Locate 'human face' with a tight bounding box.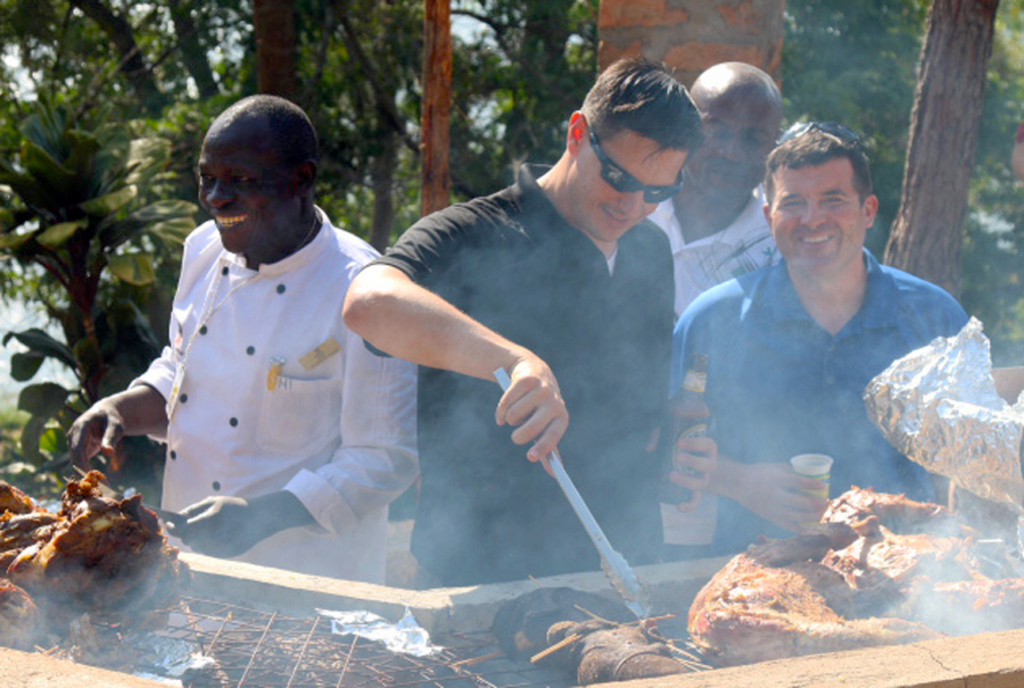
x1=565, y1=130, x2=688, y2=238.
